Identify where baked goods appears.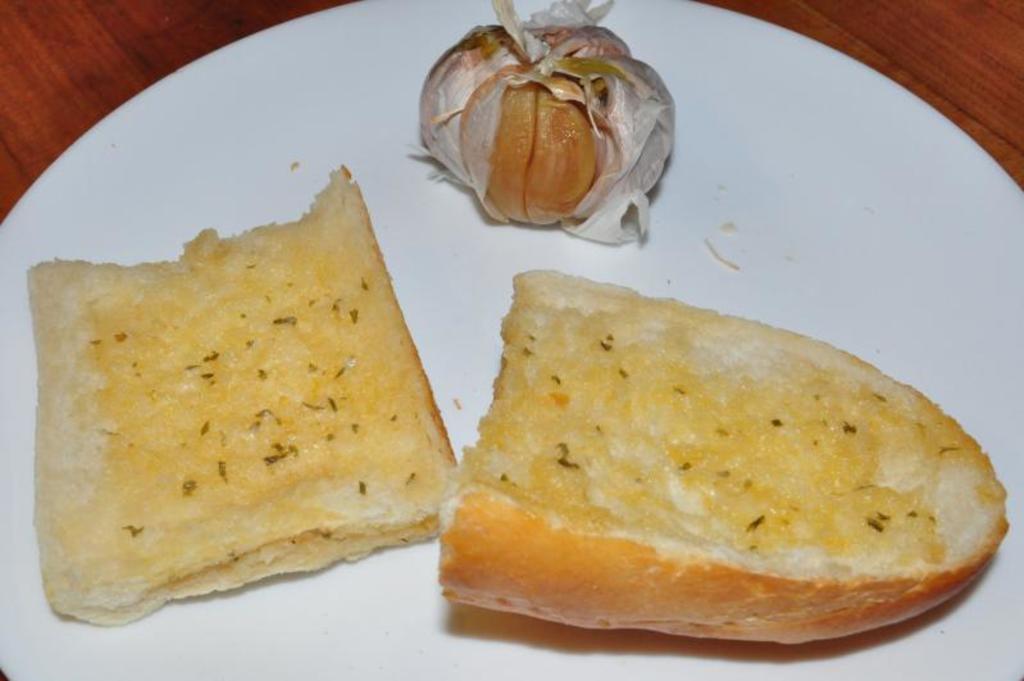
Appears at box(434, 271, 1021, 650).
